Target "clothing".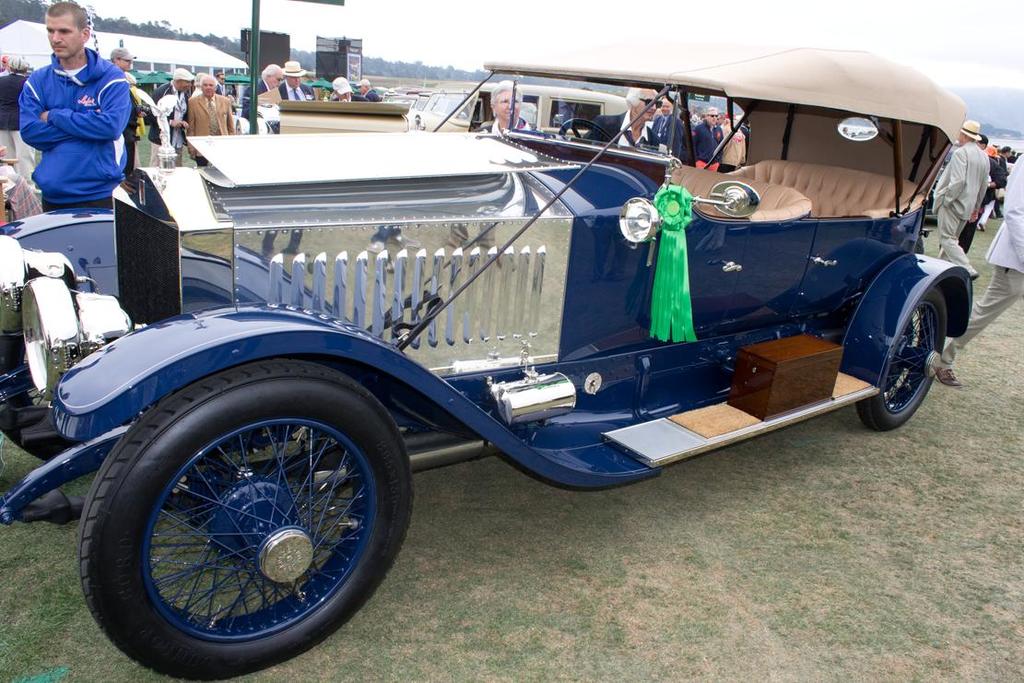
Target region: (left=477, top=118, right=532, bottom=132).
